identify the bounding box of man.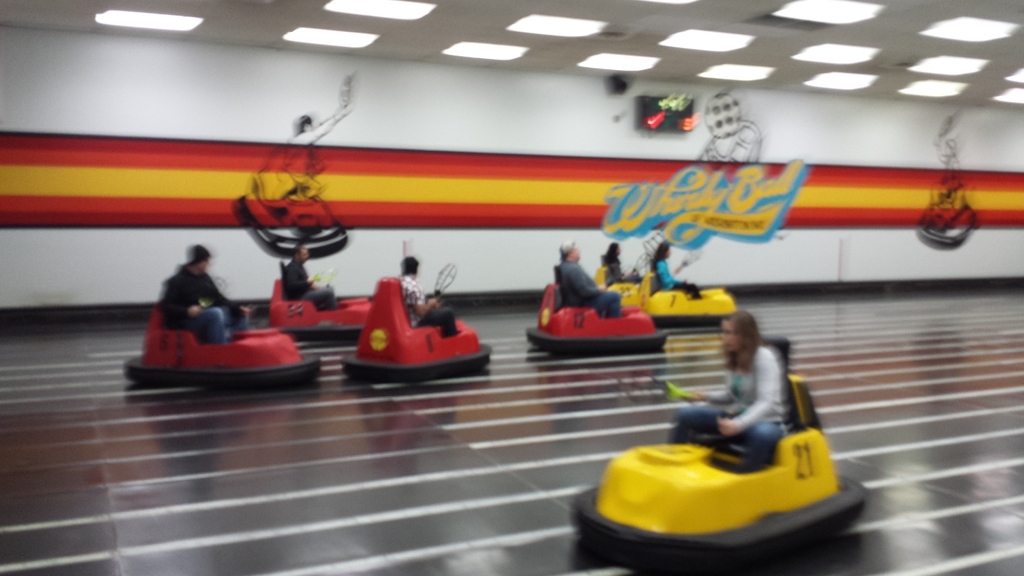
[x1=930, y1=134, x2=970, y2=222].
